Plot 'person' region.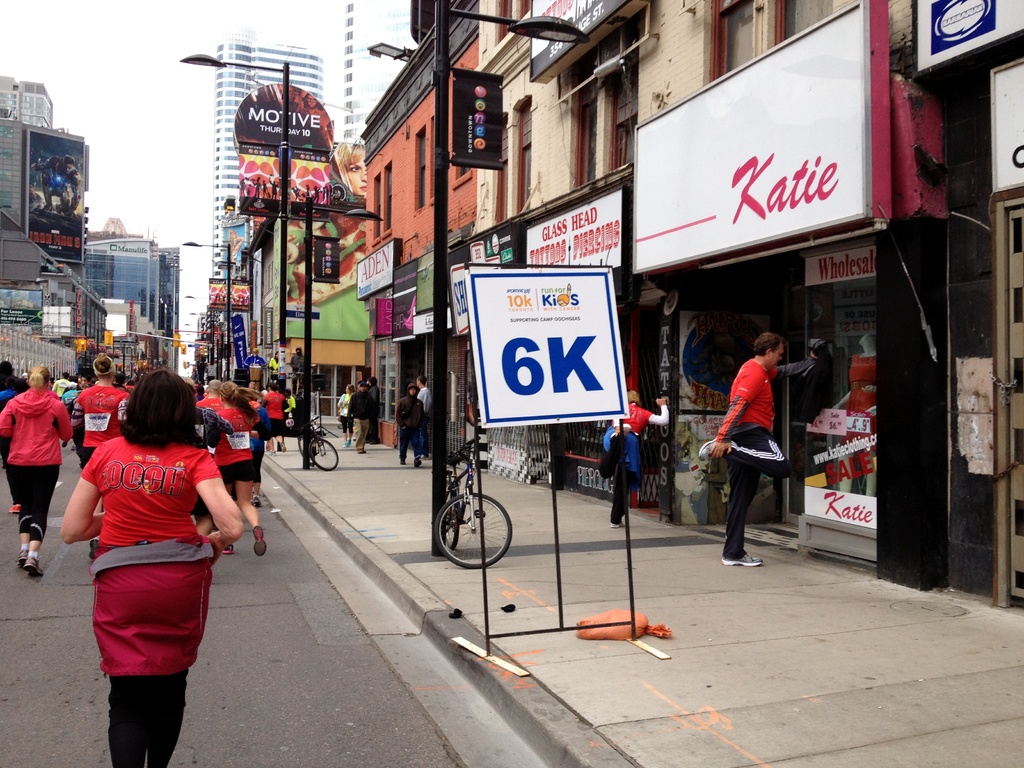
Plotted at x1=685, y1=322, x2=797, y2=575.
